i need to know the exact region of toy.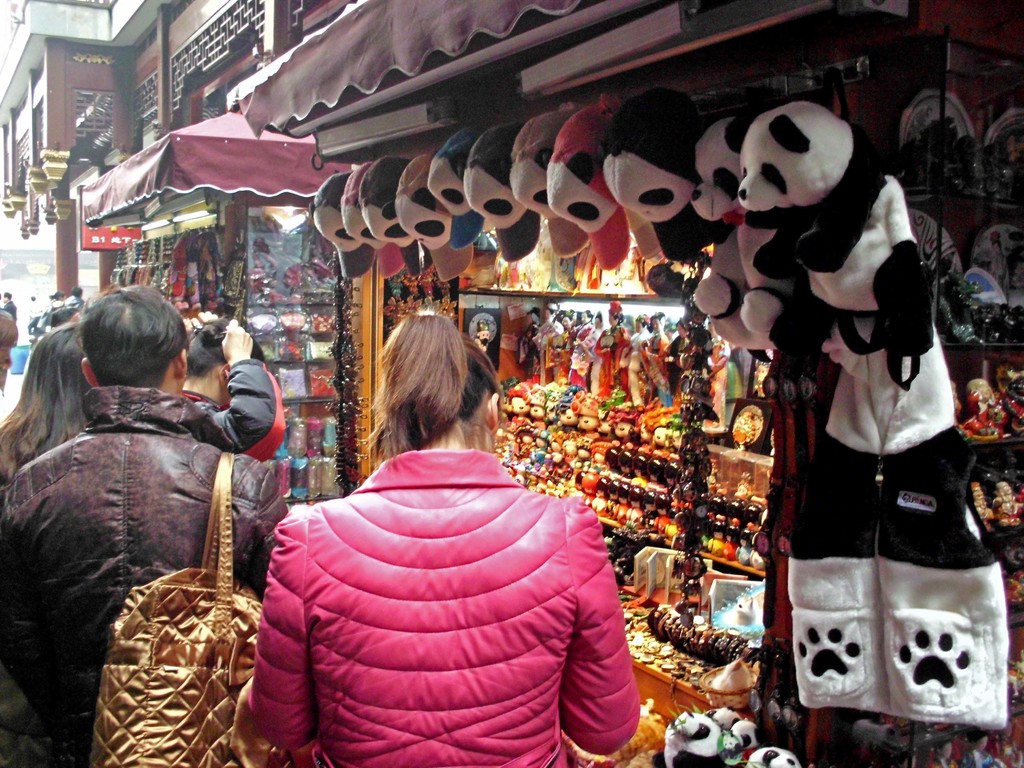
Region: {"left": 770, "top": 316, "right": 1013, "bottom": 726}.
